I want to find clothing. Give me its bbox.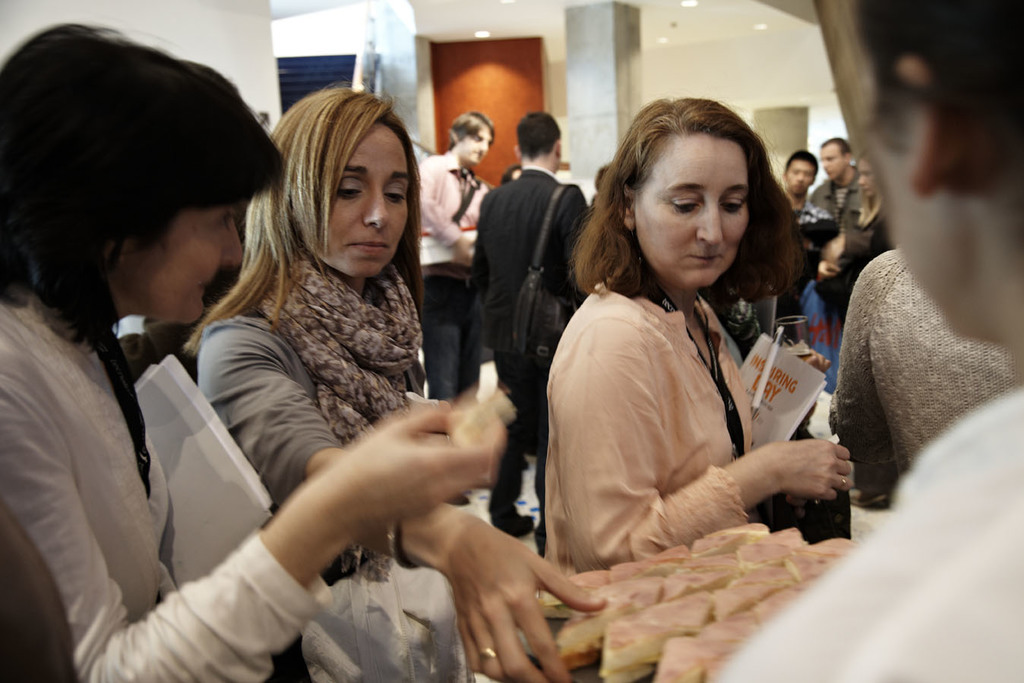
region(724, 387, 1022, 682).
